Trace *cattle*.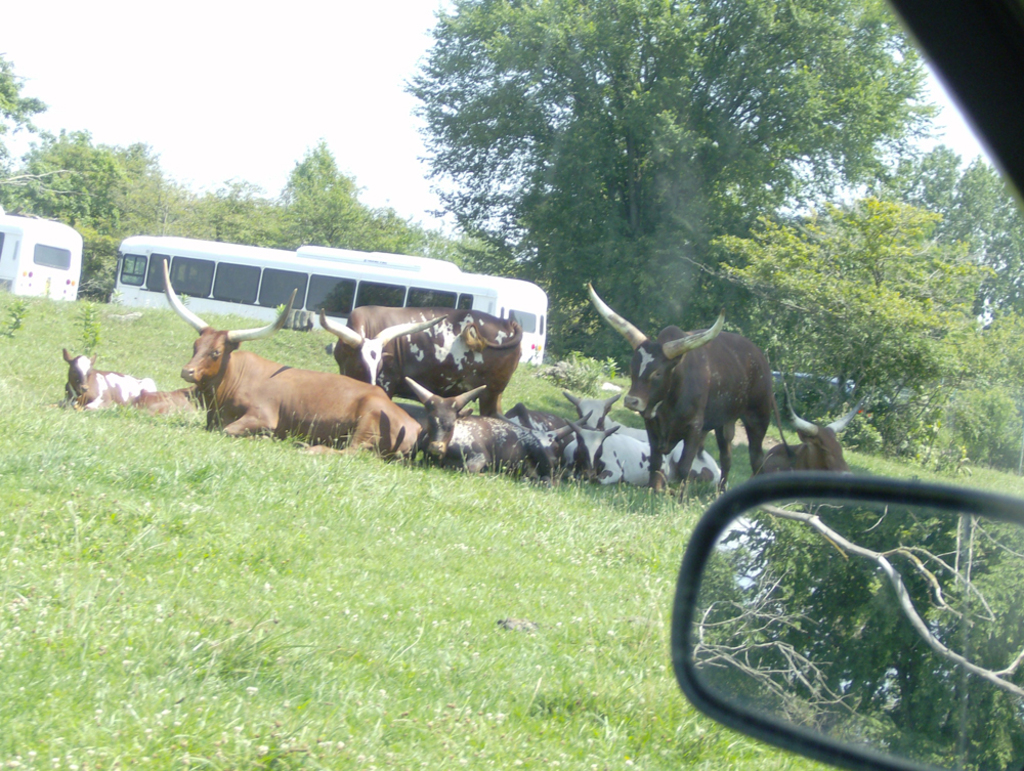
Traced to 165 258 422 461.
